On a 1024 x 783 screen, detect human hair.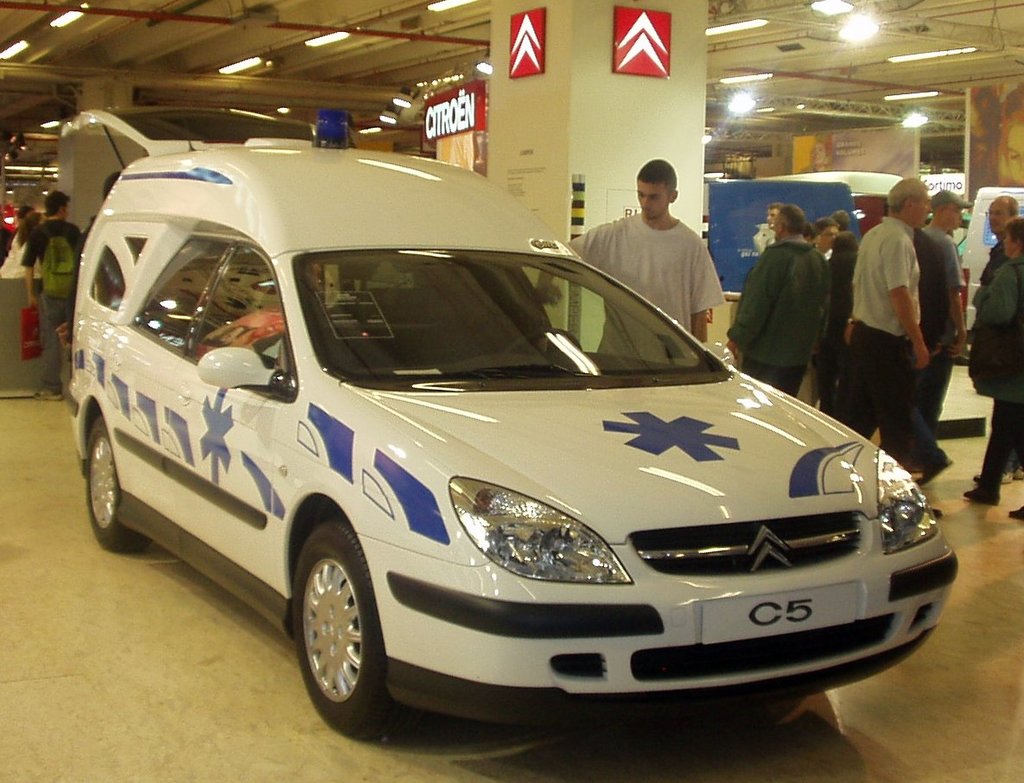
rect(886, 172, 930, 220).
